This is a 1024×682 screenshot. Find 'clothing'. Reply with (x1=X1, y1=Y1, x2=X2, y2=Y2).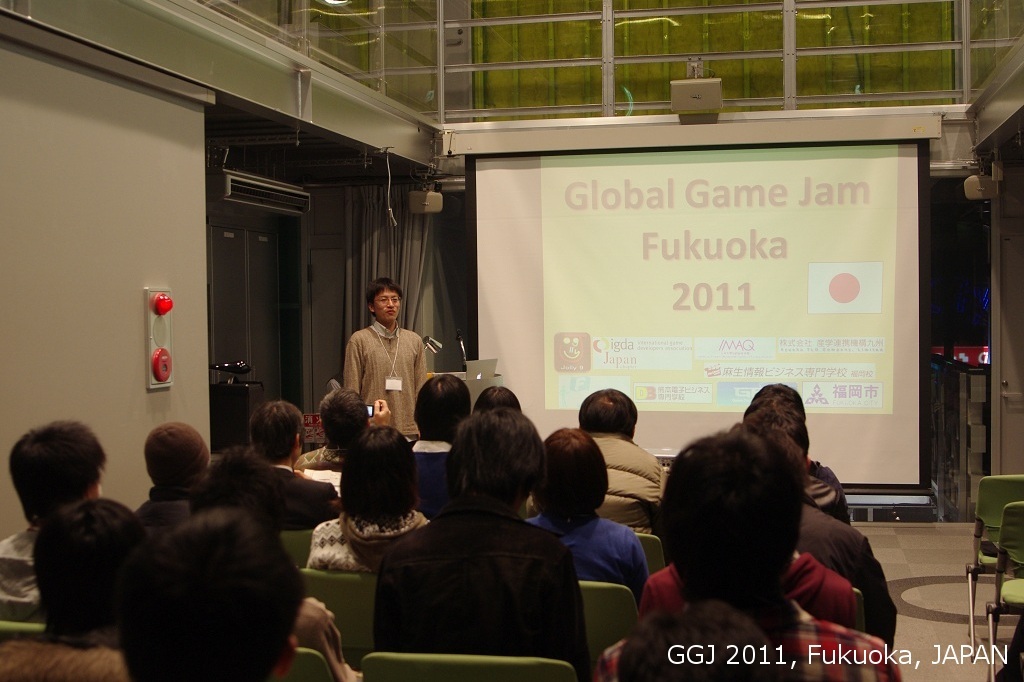
(x1=281, y1=466, x2=343, y2=522).
